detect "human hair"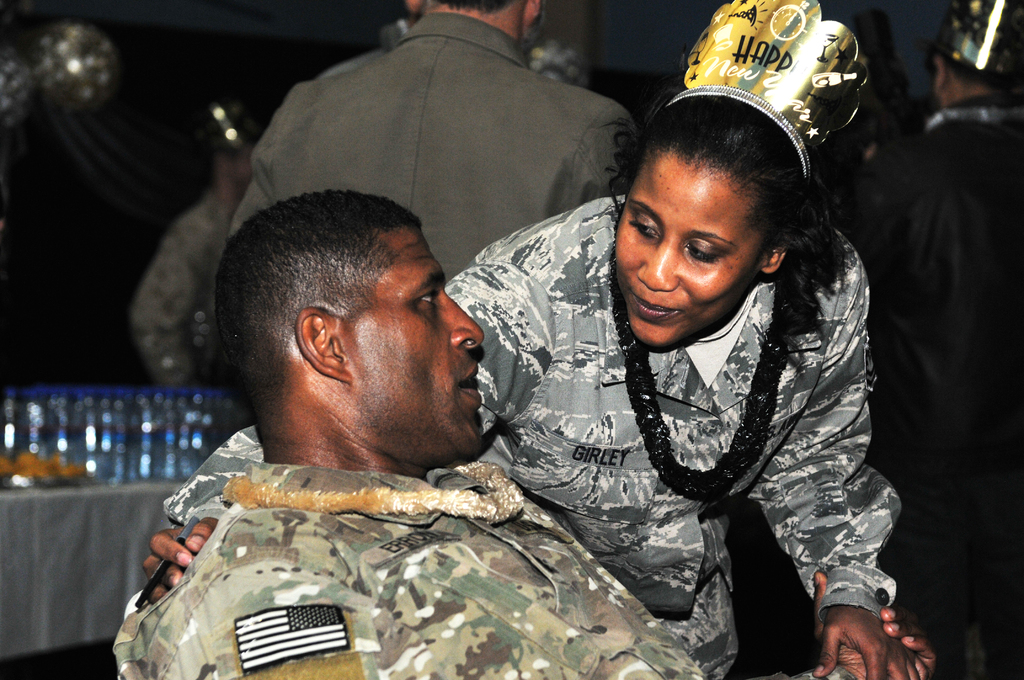
box(436, 0, 511, 10)
